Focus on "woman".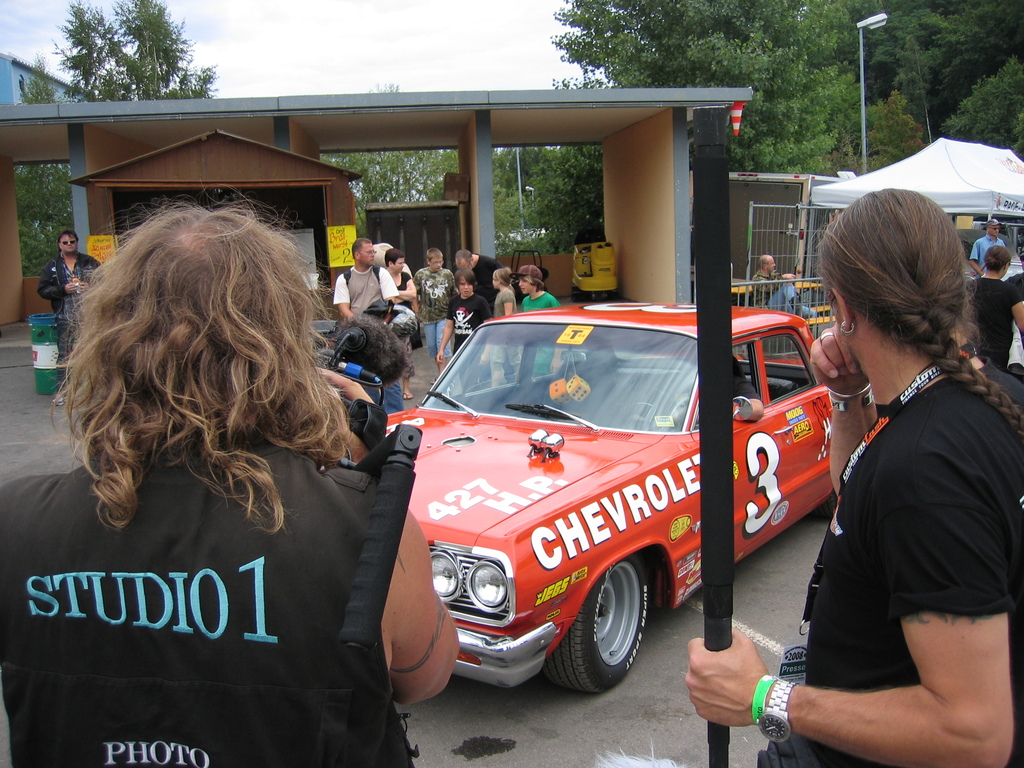
Focused at <bbox>384, 246, 417, 400</bbox>.
